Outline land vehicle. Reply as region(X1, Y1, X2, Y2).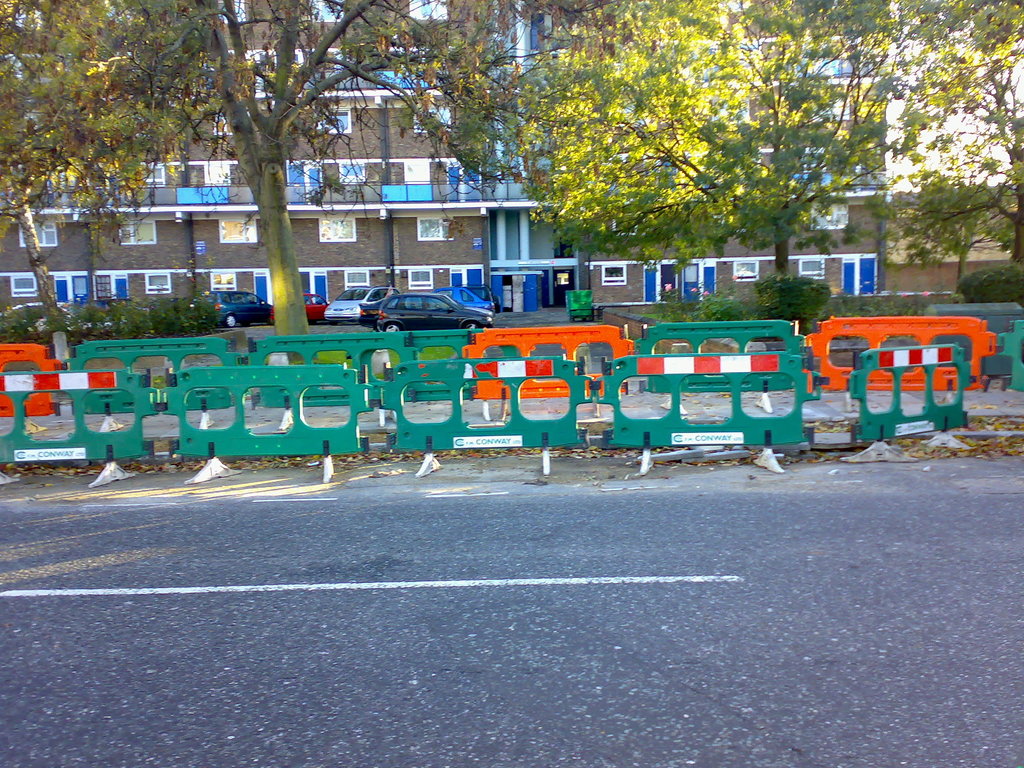
region(378, 291, 493, 330).
